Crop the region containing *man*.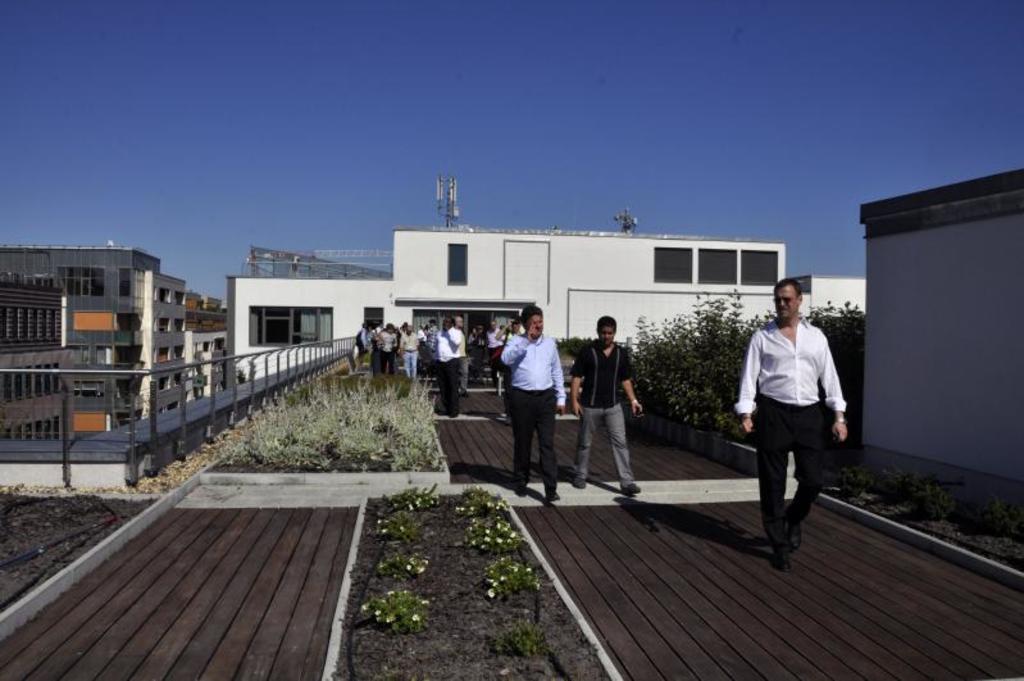
Crop region: bbox(573, 315, 645, 498).
